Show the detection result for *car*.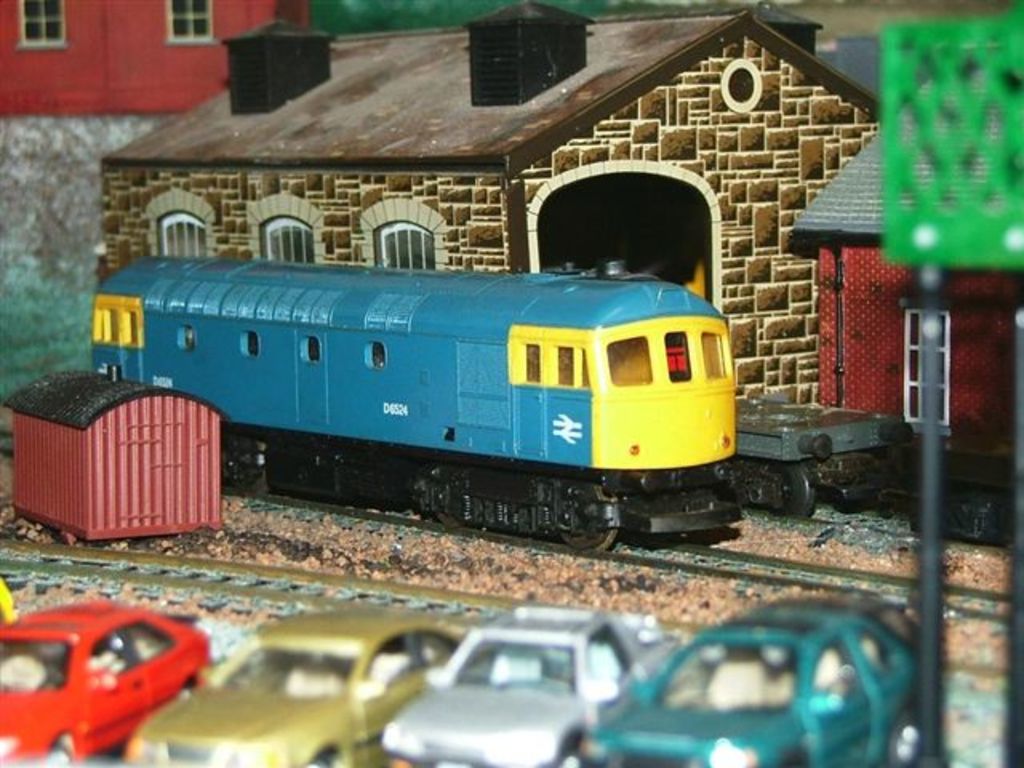
Rect(114, 598, 472, 766).
